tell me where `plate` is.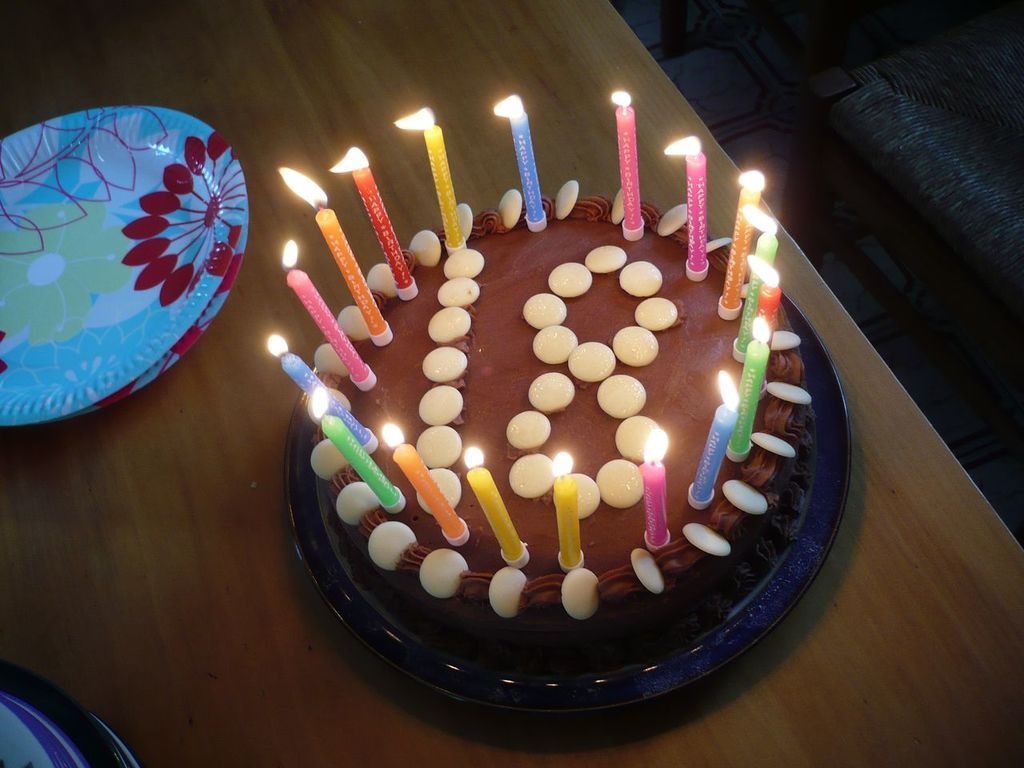
`plate` is at bbox(0, 194, 254, 422).
